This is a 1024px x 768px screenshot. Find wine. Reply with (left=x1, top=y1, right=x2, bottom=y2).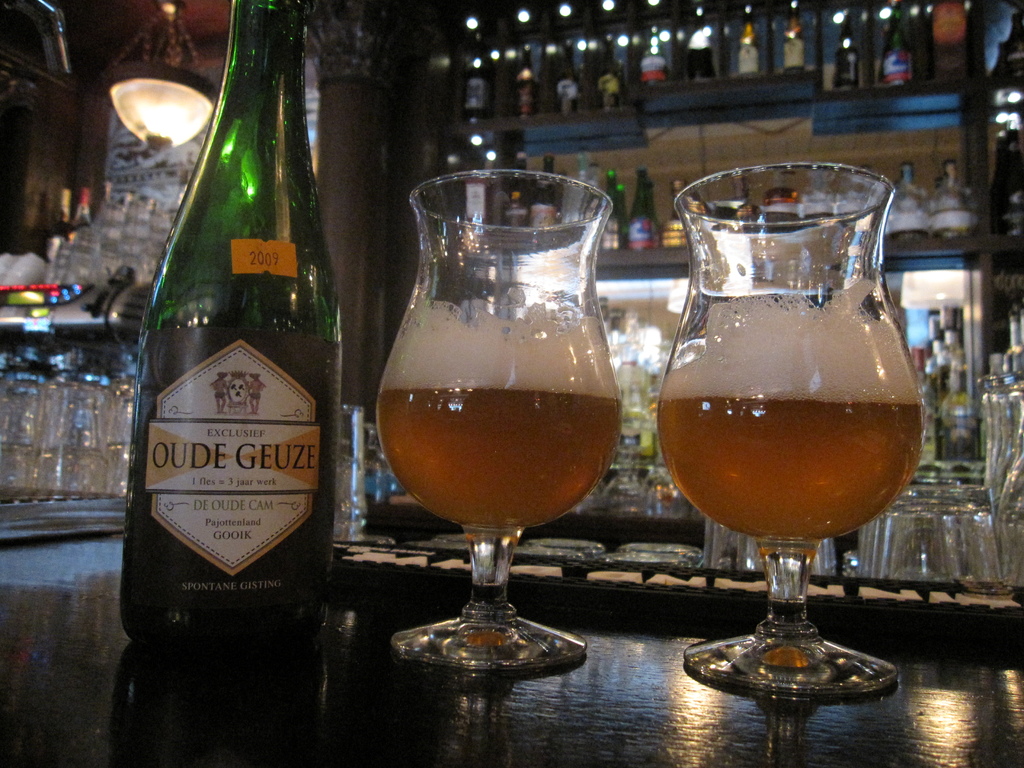
(left=126, top=29, right=347, bottom=684).
